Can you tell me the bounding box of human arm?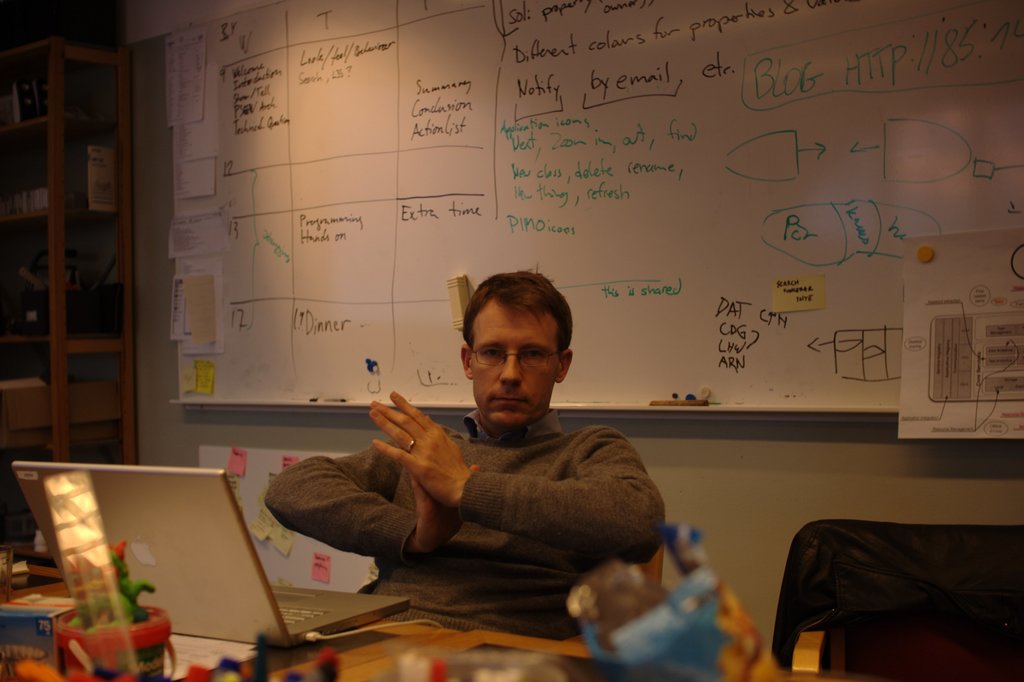
box(264, 423, 458, 559).
